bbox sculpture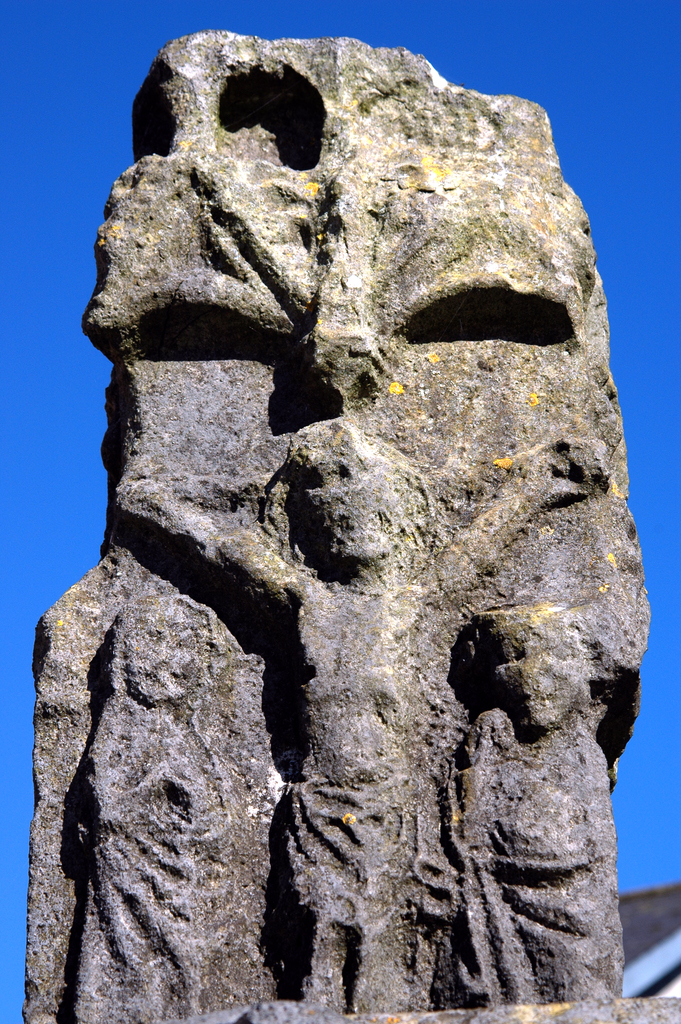
bbox(31, 90, 660, 1007)
